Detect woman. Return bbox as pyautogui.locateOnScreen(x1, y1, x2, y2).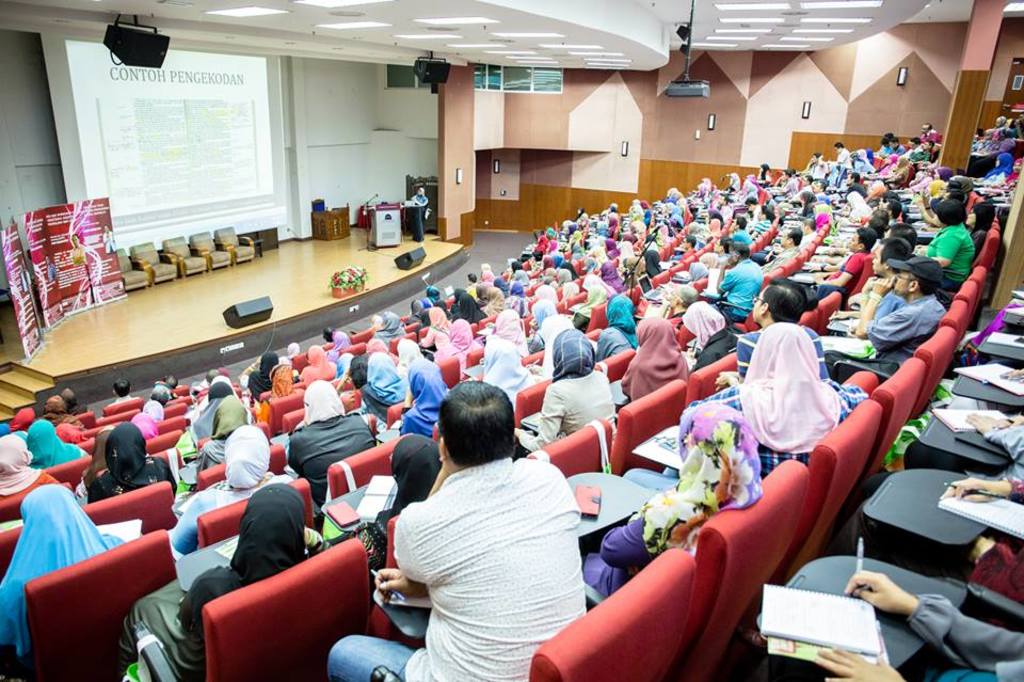
pyautogui.locateOnScreen(207, 374, 229, 397).
